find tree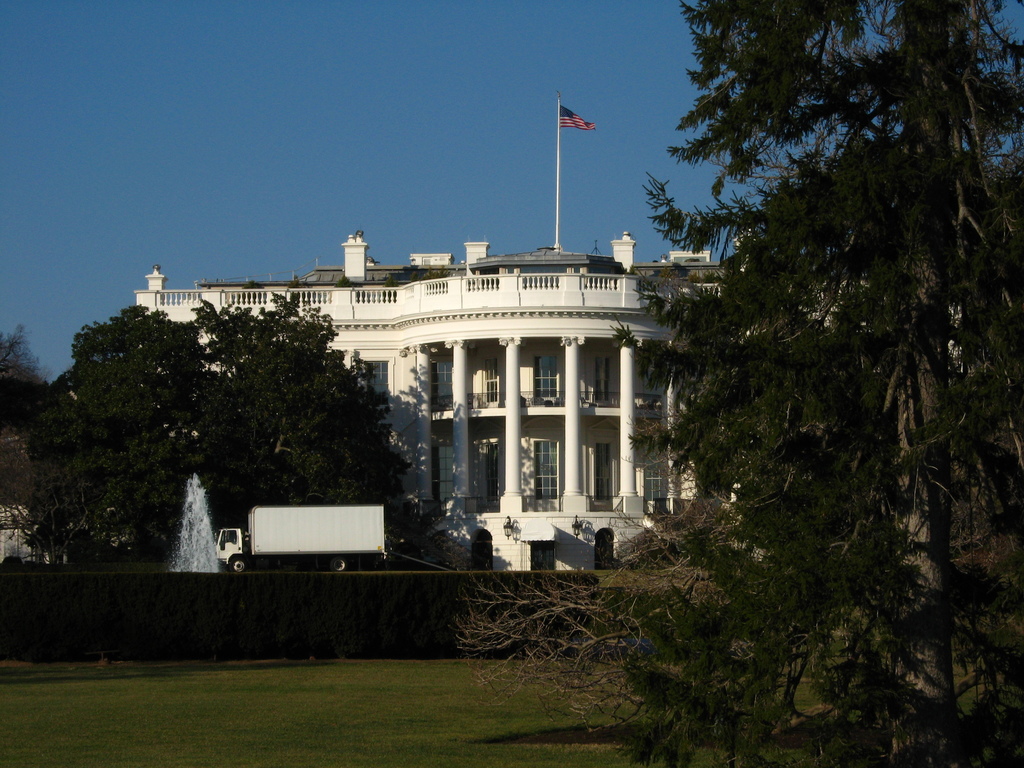
crop(8, 300, 211, 561)
